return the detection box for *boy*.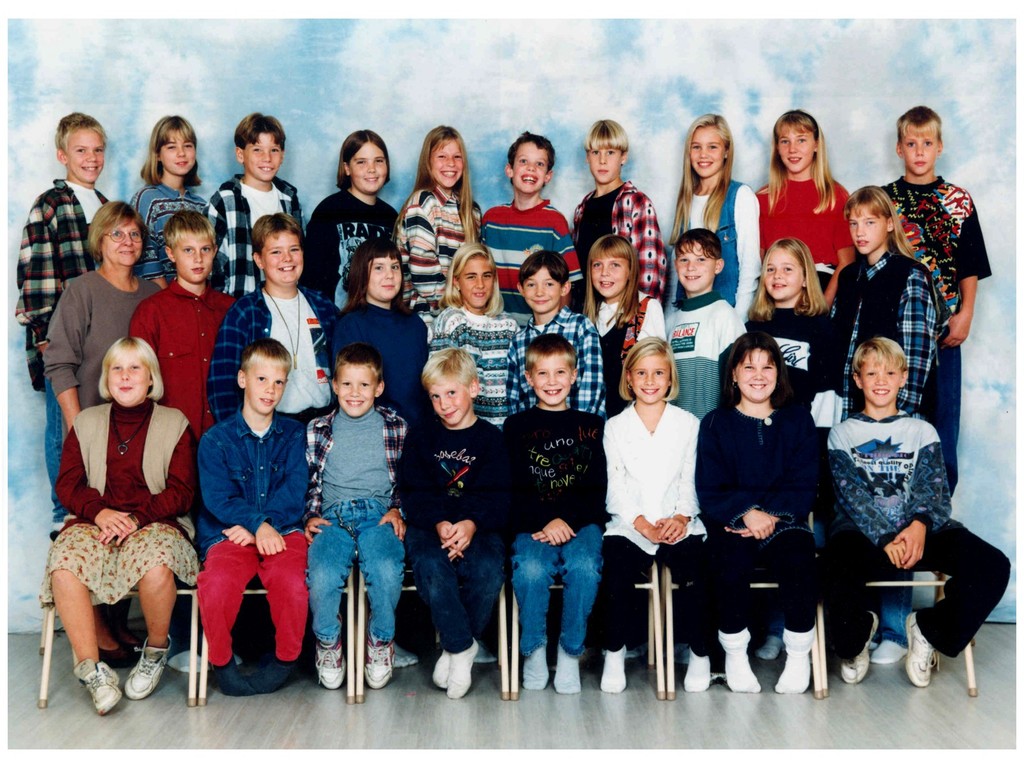
<box>205,214,340,426</box>.
